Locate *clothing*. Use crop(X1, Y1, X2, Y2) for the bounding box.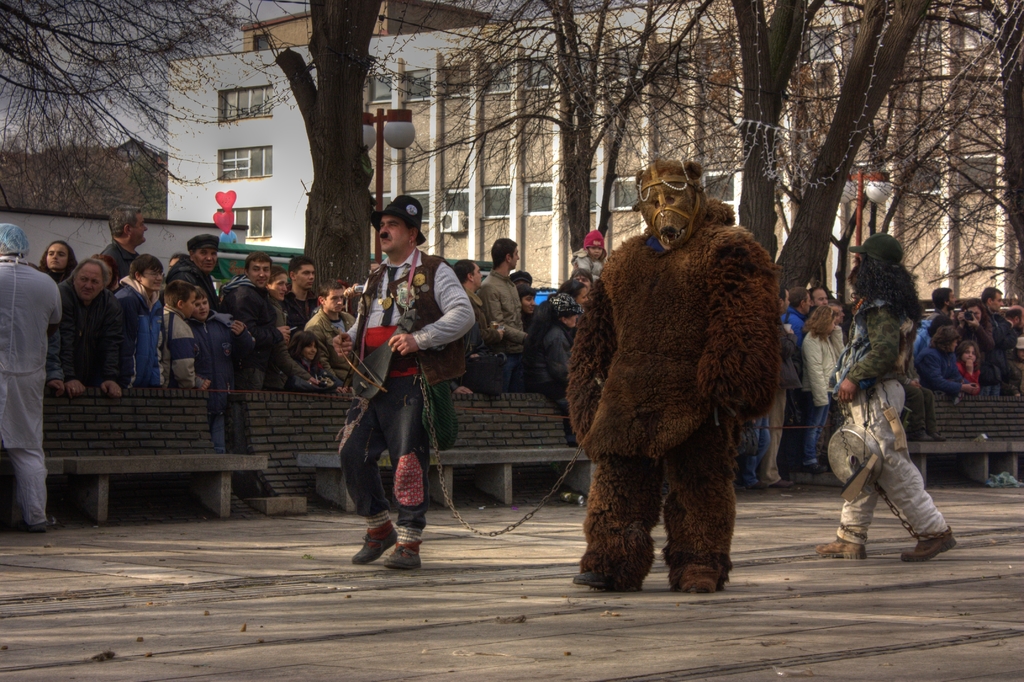
crop(0, 259, 61, 526).
